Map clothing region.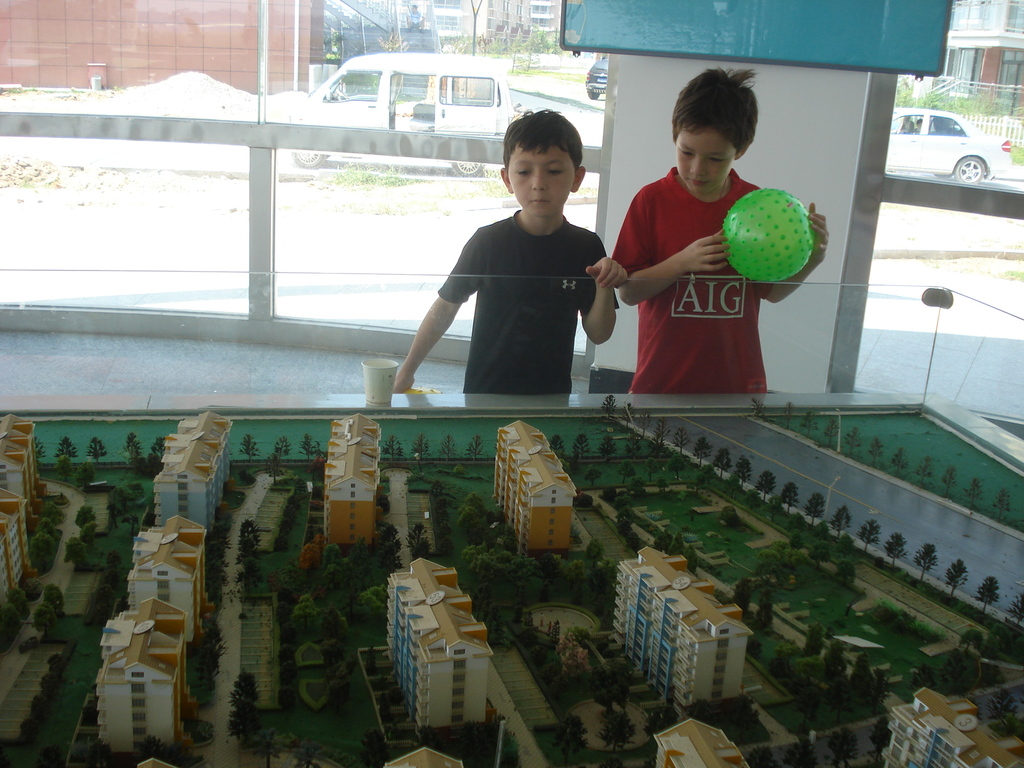
Mapped to <box>613,158,772,408</box>.
